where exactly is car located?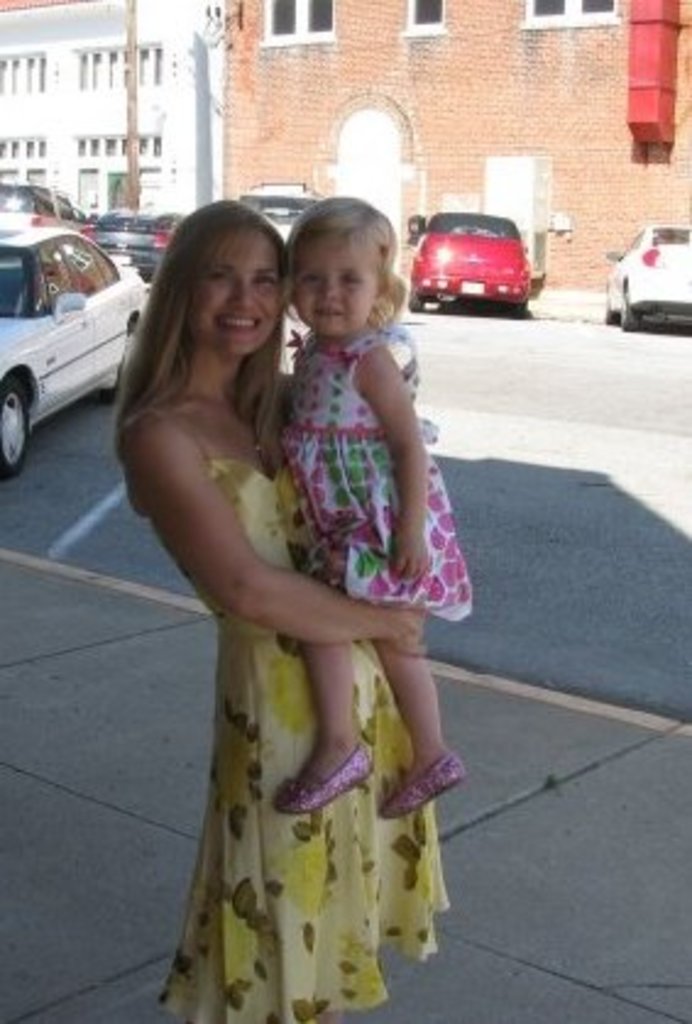
Its bounding box is pyautogui.locateOnScreen(5, 178, 108, 230).
